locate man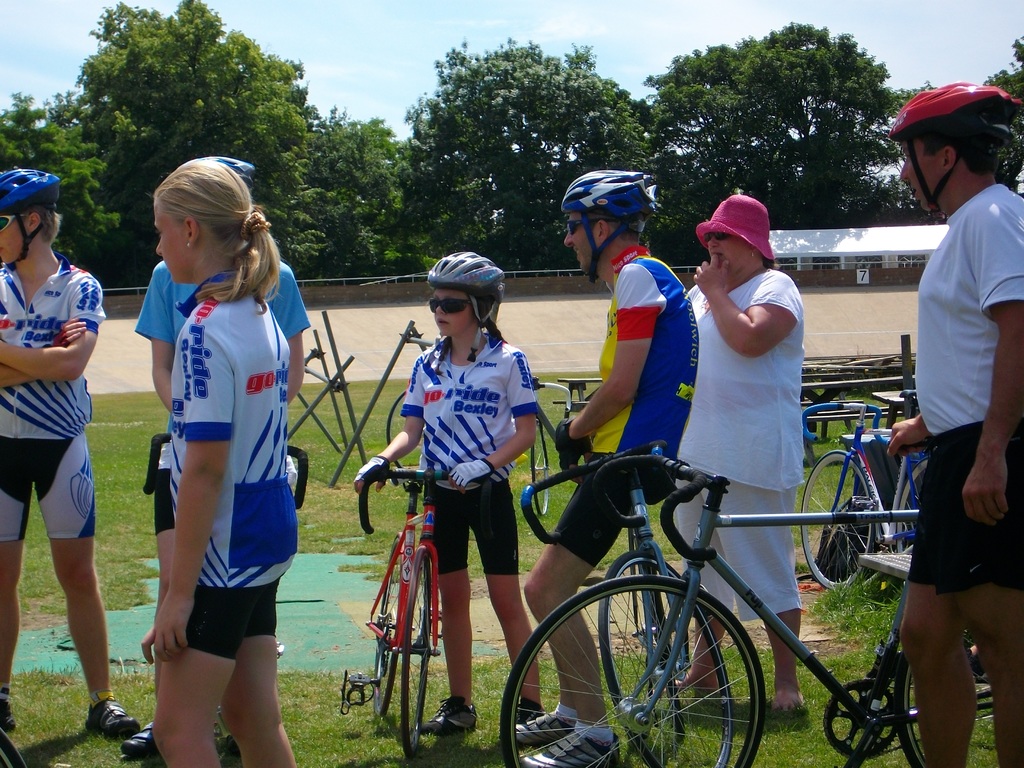
Rect(490, 166, 701, 767)
